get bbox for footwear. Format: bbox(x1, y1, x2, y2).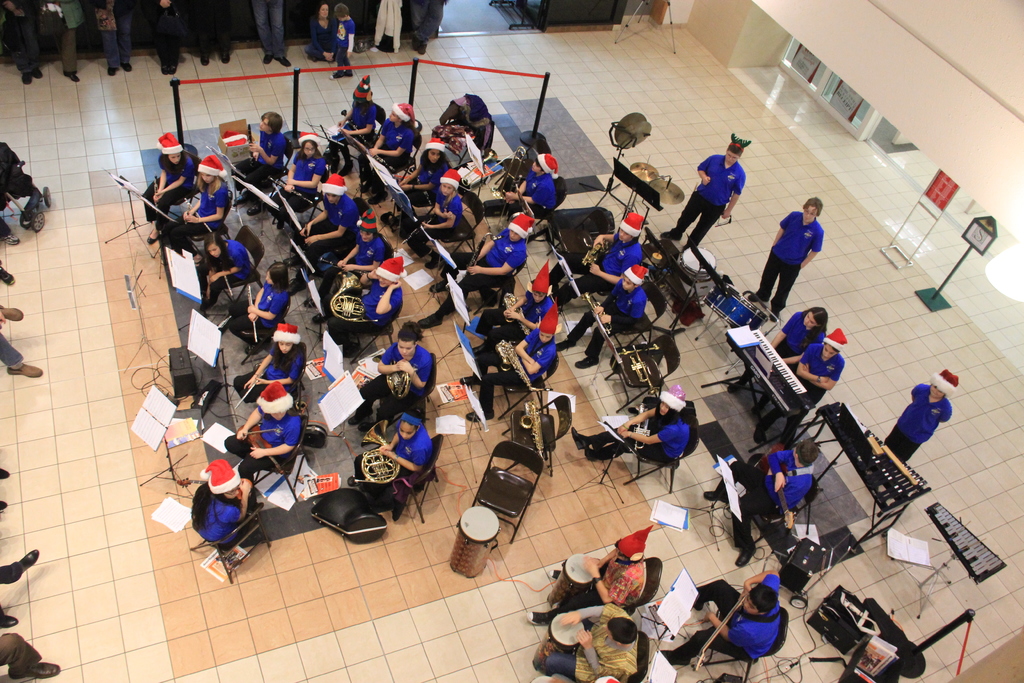
bbox(0, 466, 13, 479).
